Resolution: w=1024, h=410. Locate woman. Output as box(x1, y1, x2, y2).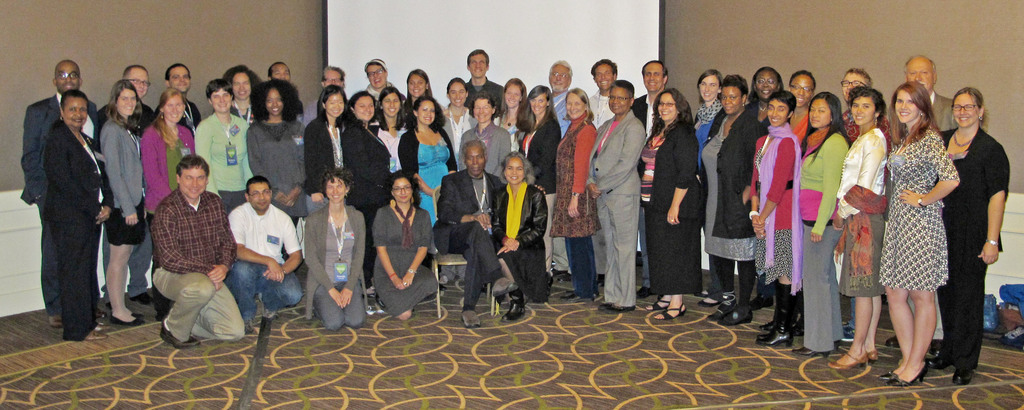
box(518, 79, 560, 284).
